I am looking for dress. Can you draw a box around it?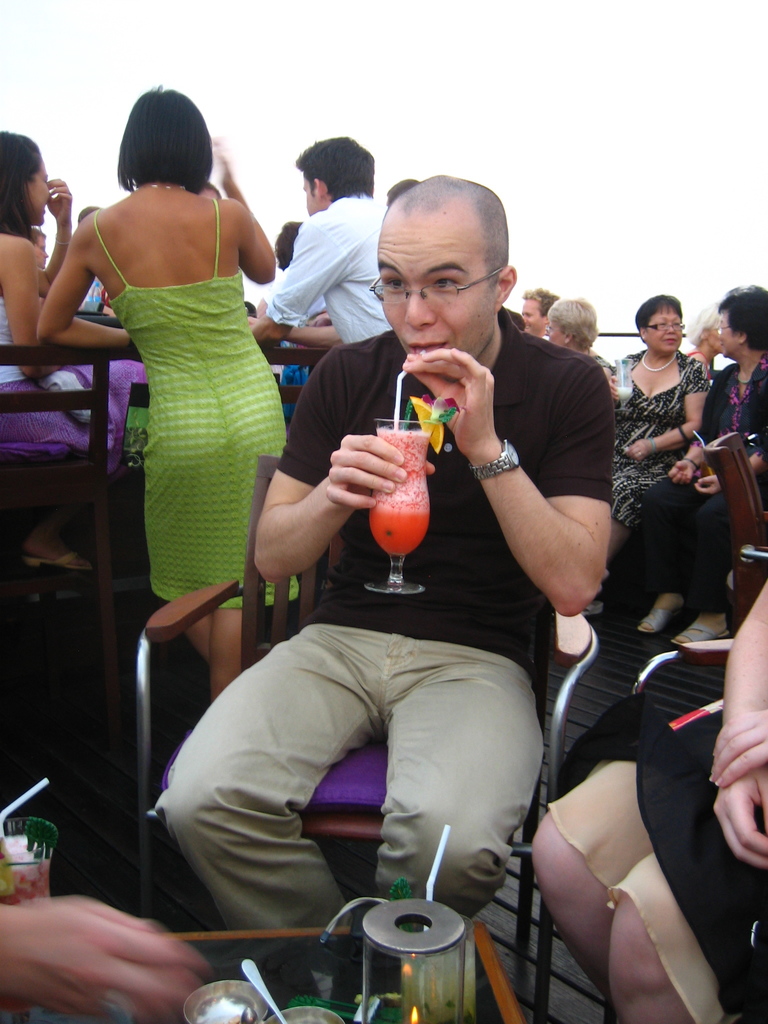
Sure, the bounding box is left=93, top=196, right=303, bottom=609.
